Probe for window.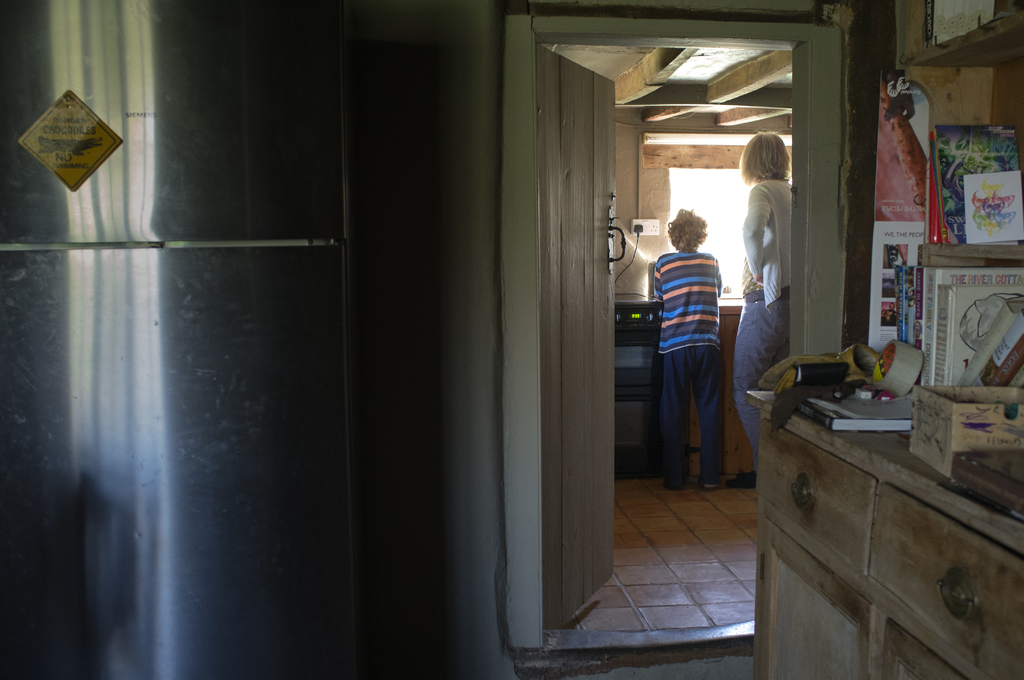
Probe result: (661,159,794,298).
